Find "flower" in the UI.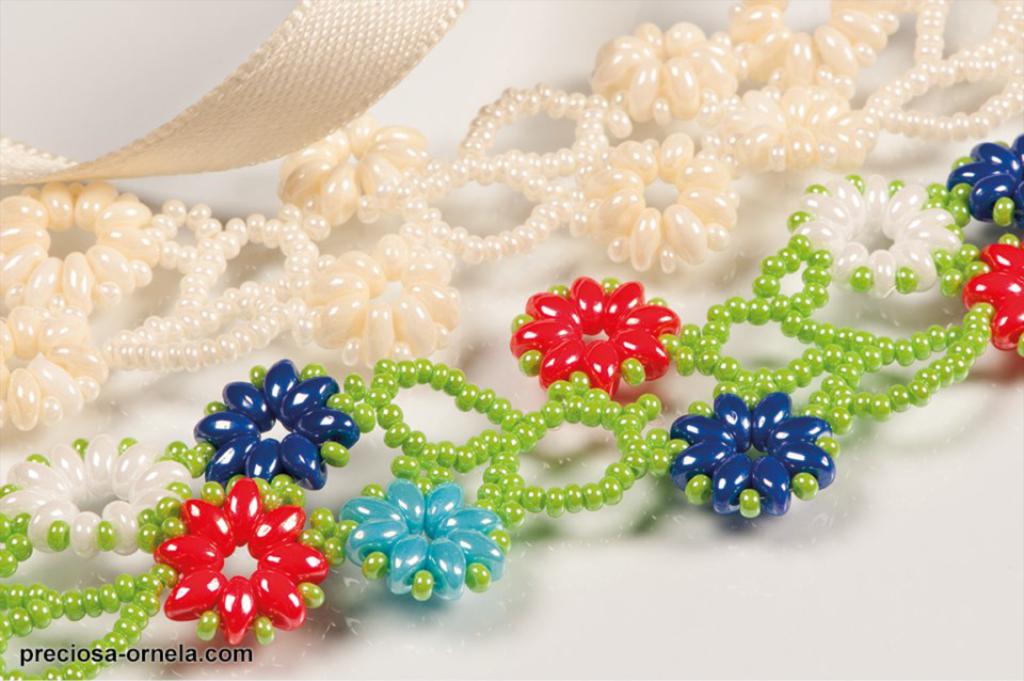
UI element at select_region(316, 225, 459, 366).
